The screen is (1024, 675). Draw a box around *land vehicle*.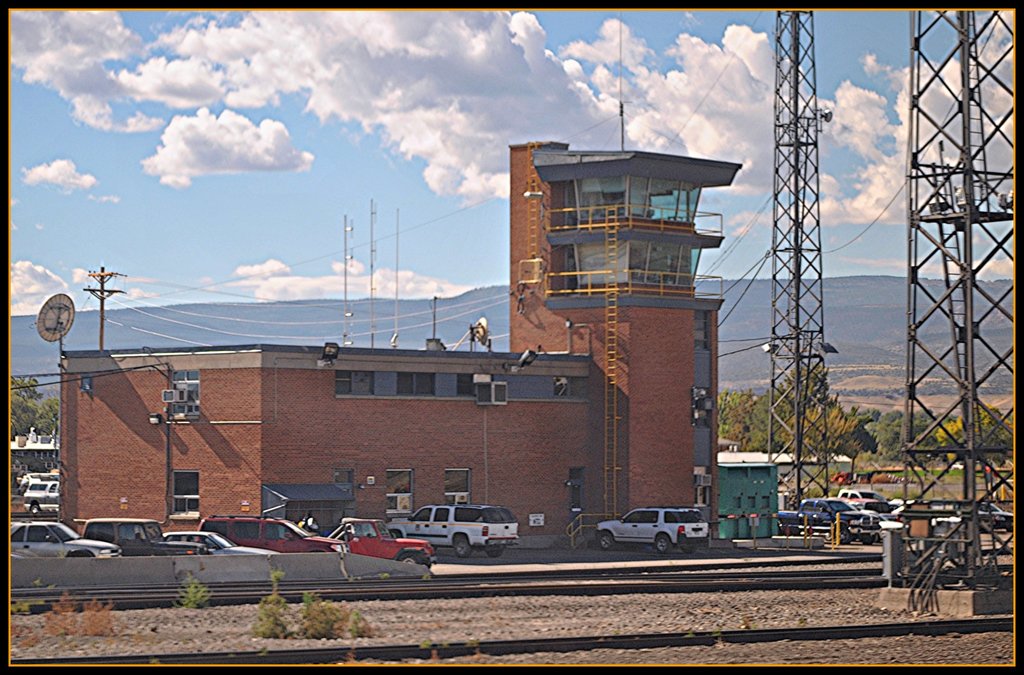
<region>328, 516, 435, 569</region>.
